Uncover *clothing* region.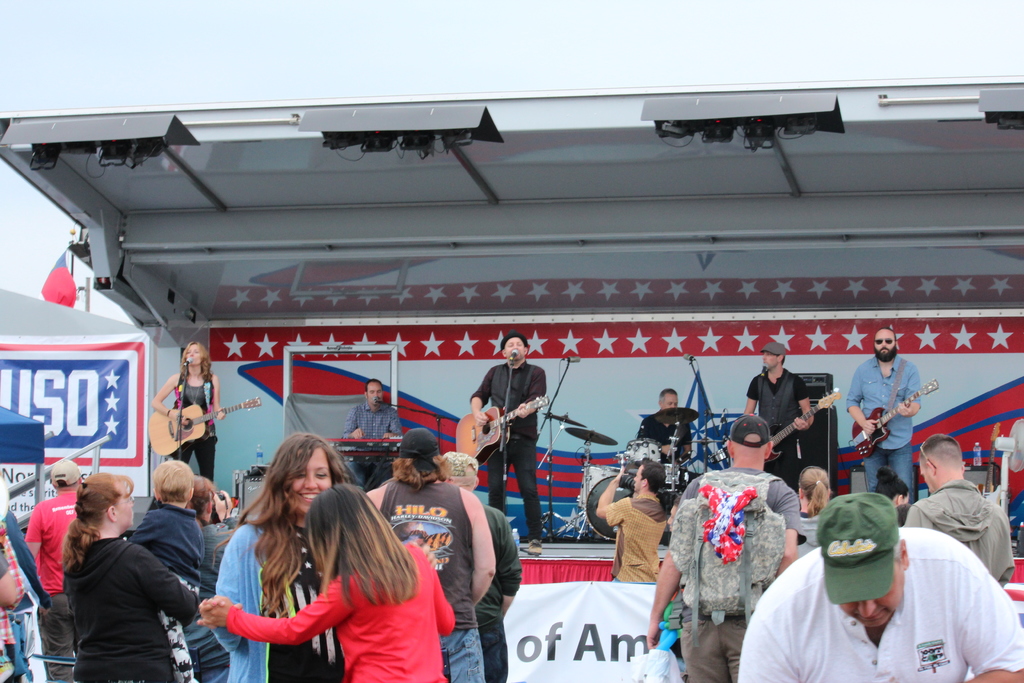
Uncovered: (28, 488, 79, 682).
